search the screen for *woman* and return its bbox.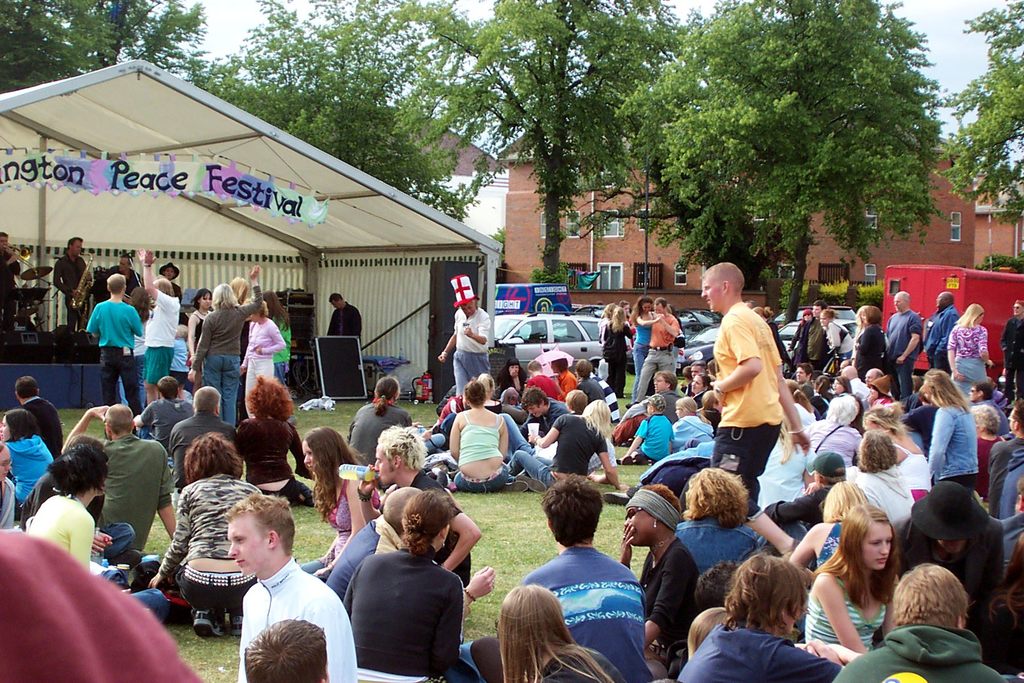
Found: (809,372,830,414).
